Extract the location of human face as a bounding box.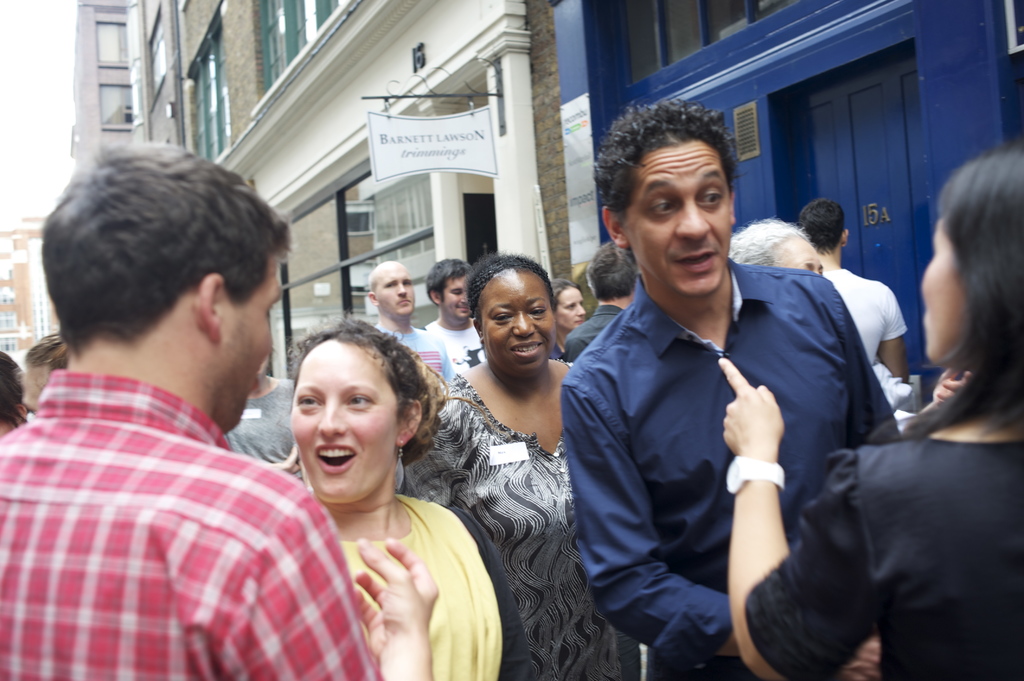
pyautogui.locateOnScreen(625, 140, 730, 296).
